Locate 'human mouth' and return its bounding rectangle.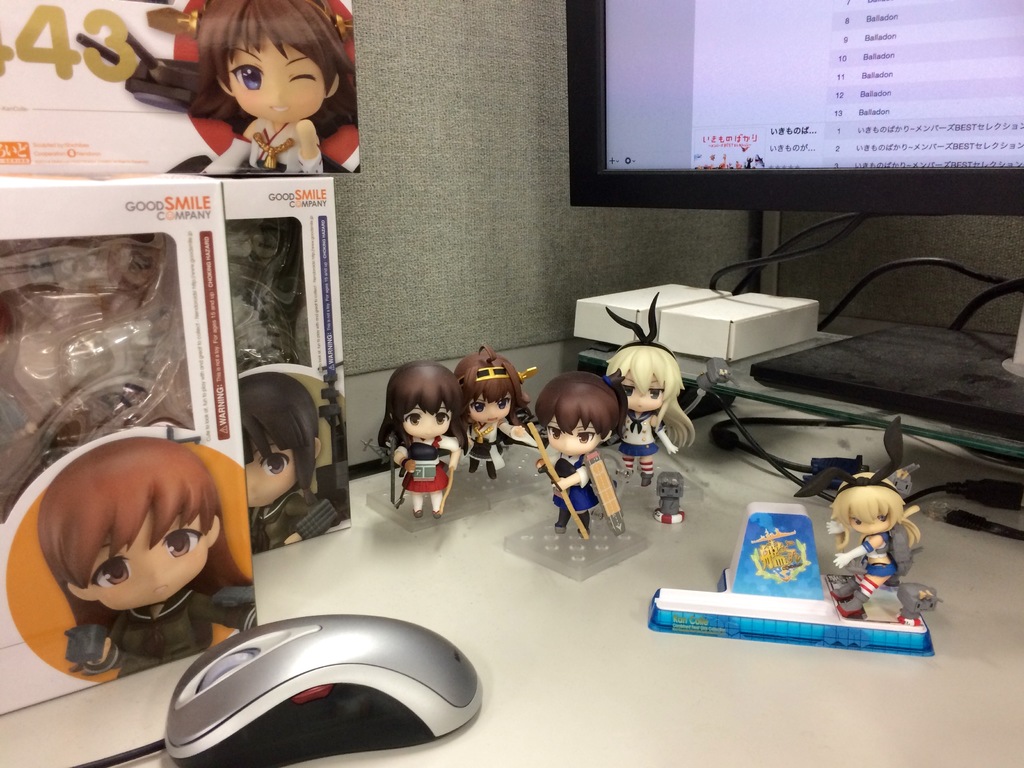
Rect(152, 582, 168, 590).
